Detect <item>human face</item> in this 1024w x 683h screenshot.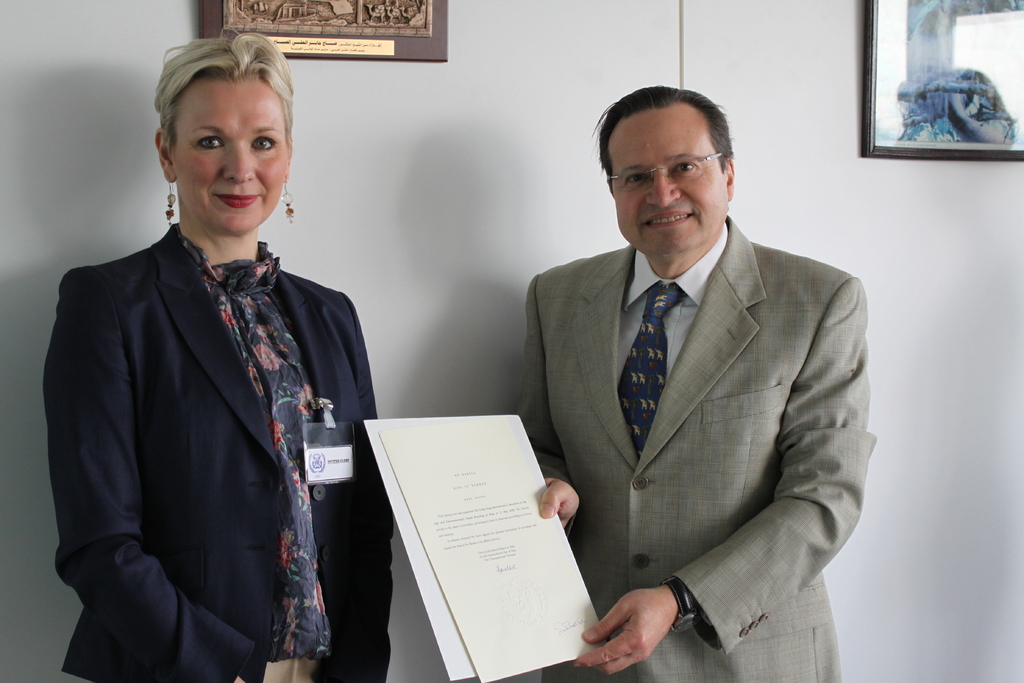
Detection: crop(609, 108, 727, 250).
